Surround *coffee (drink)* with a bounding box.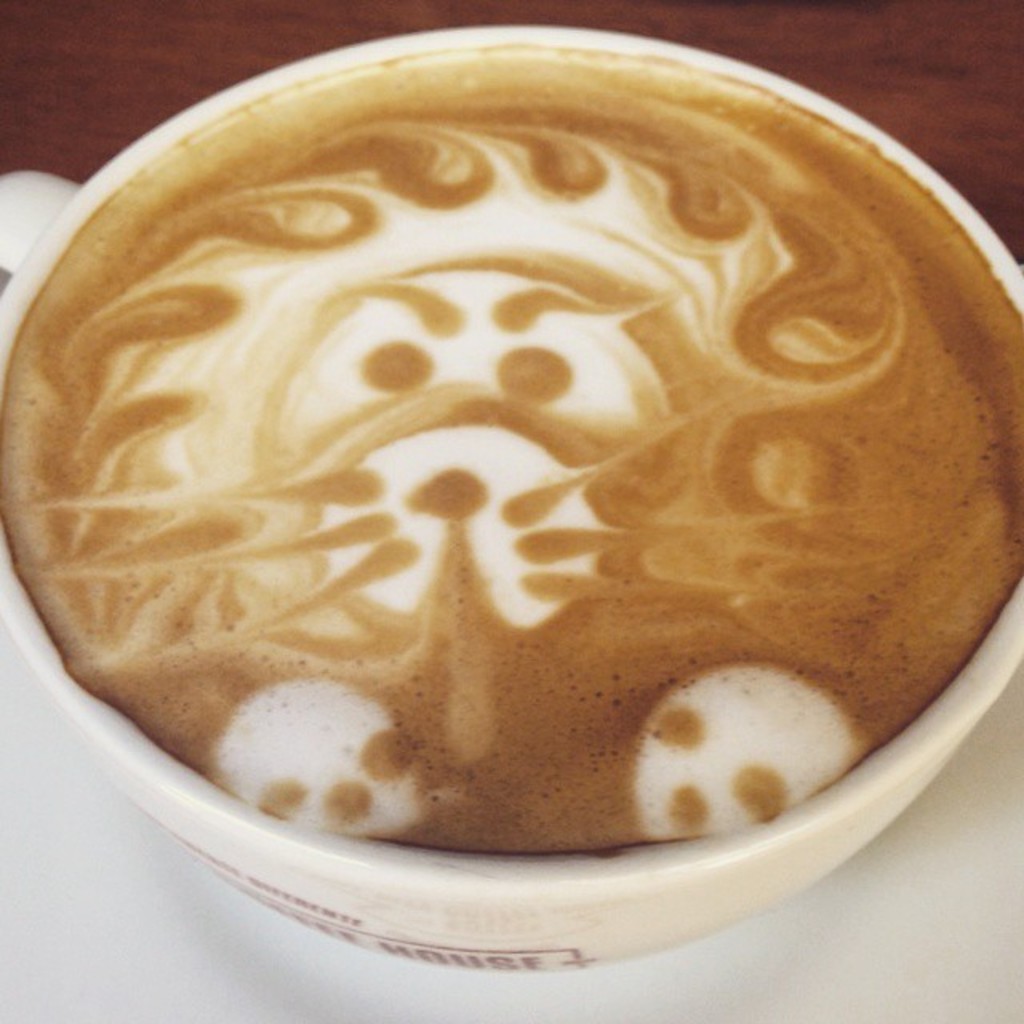
[x1=0, y1=42, x2=1022, y2=853].
